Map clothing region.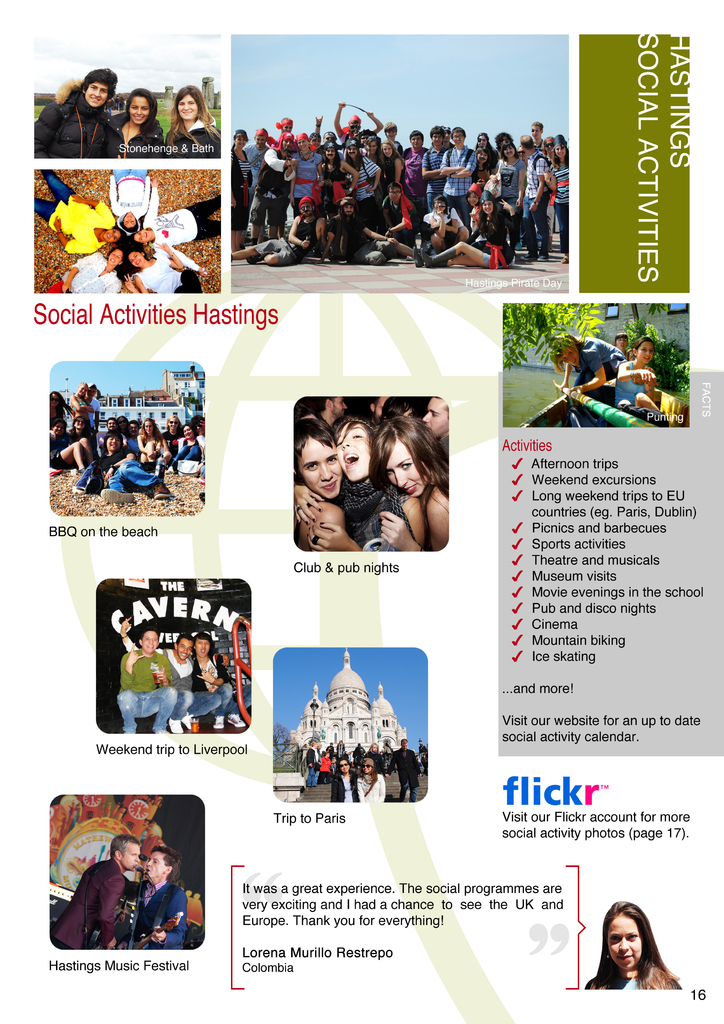
Mapped to detection(38, 65, 129, 149).
